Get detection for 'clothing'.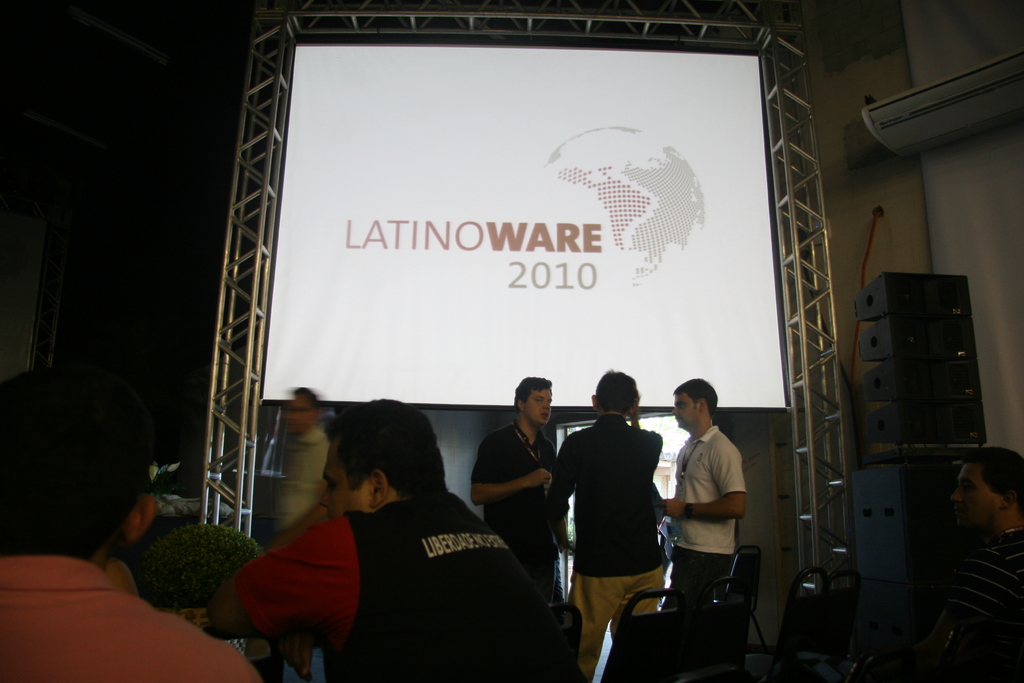
Detection: bbox=(542, 413, 671, 682).
